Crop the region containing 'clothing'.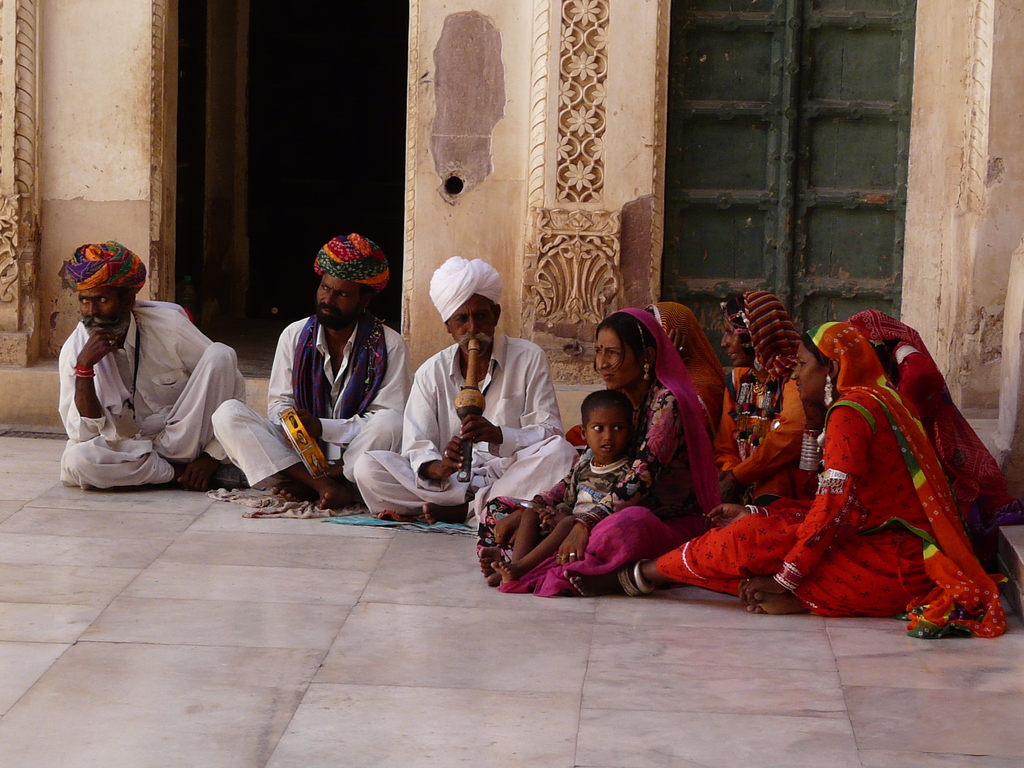
Crop region: (364, 340, 585, 523).
